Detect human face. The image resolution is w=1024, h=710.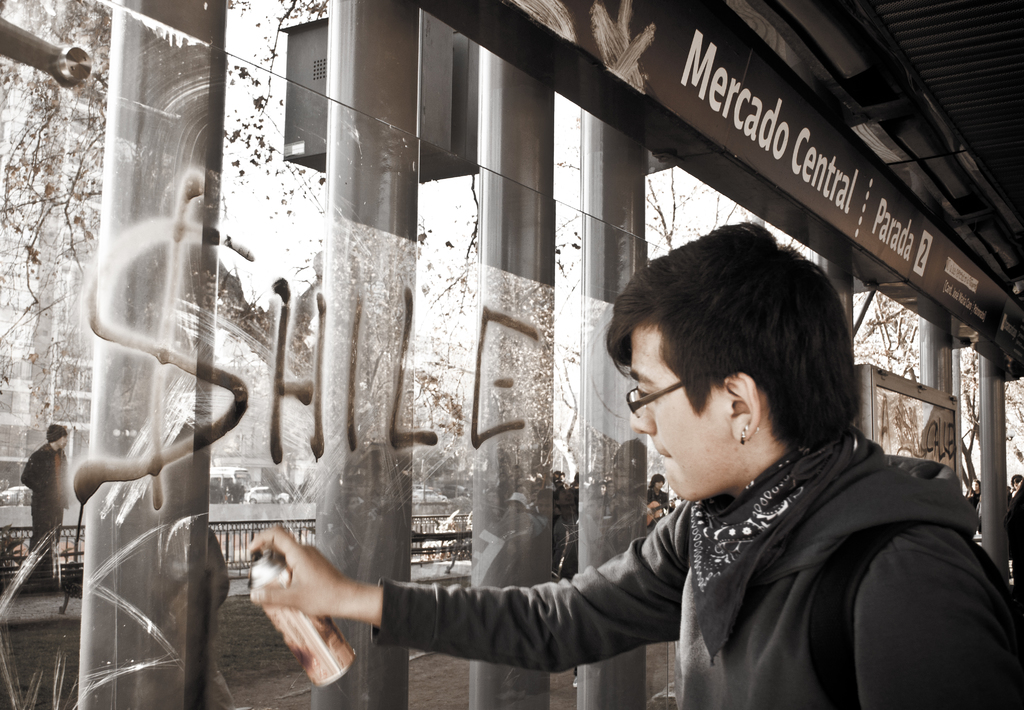
Rect(628, 313, 736, 505).
